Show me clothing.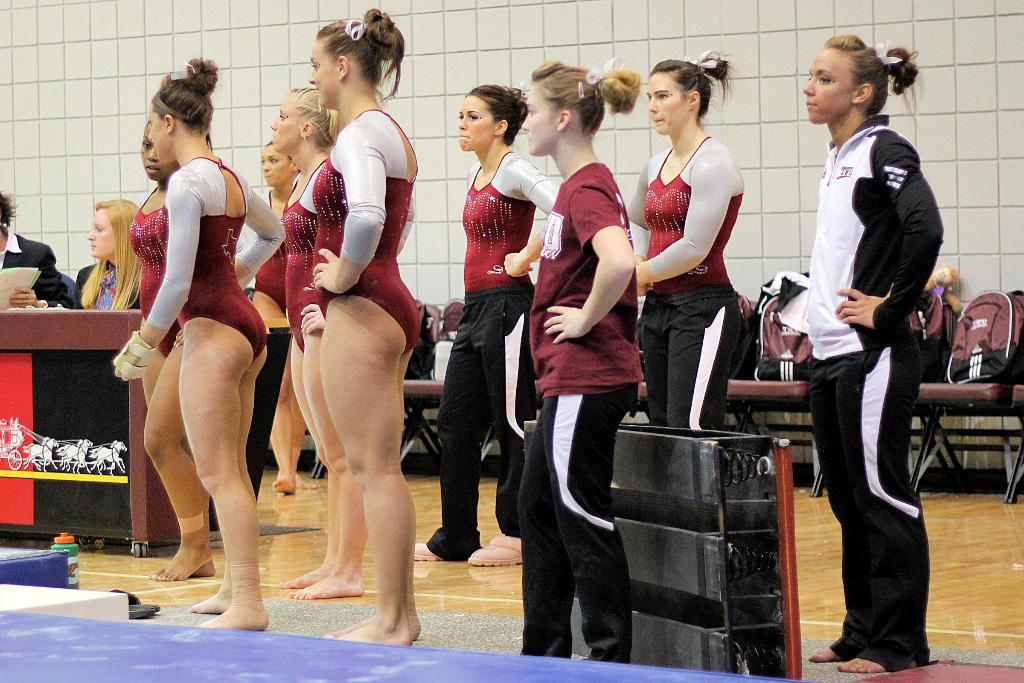
clothing is here: locate(68, 254, 135, 310).
